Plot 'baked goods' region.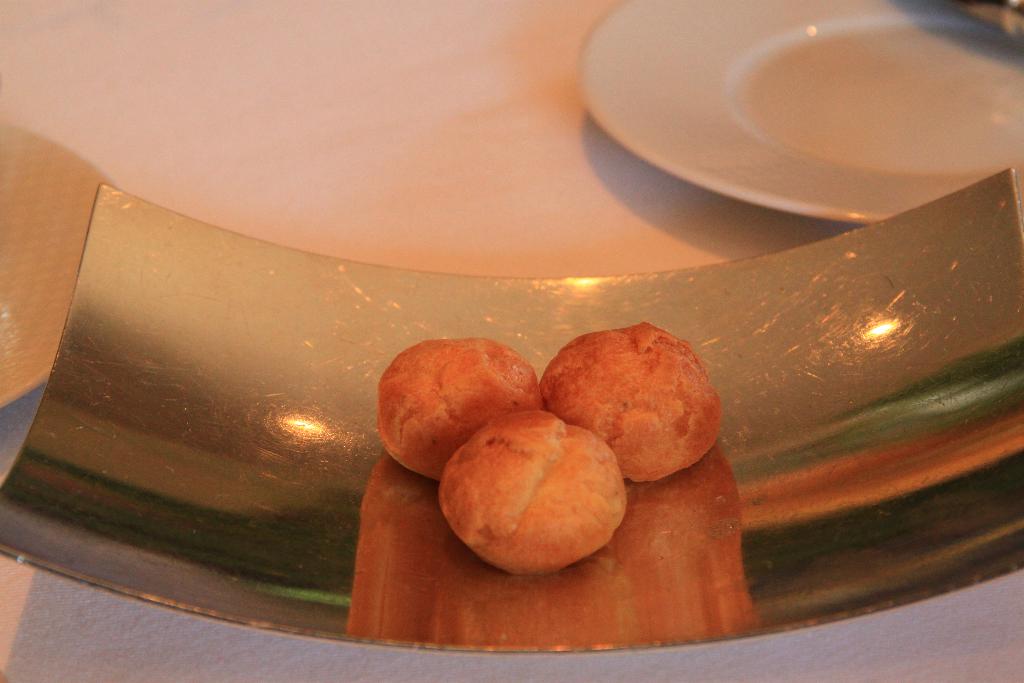
Plotted at bbox=(539, 318, 723, 481).
